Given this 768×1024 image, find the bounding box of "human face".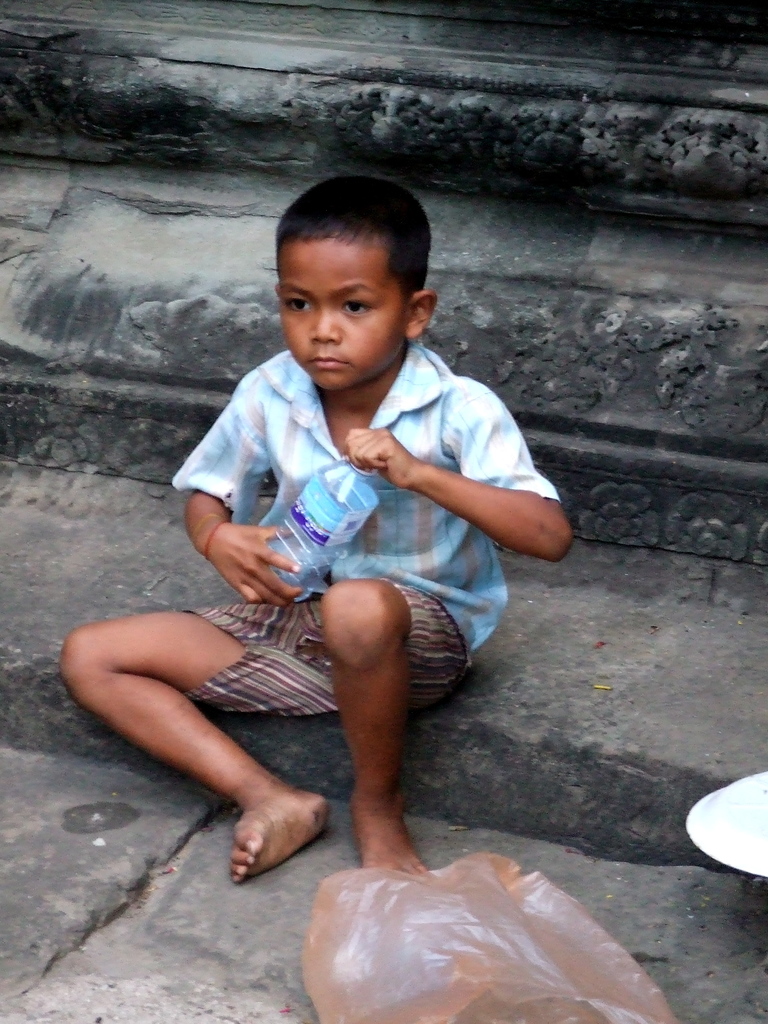
<bbox>269, 232, 411, 391</bbox>.
